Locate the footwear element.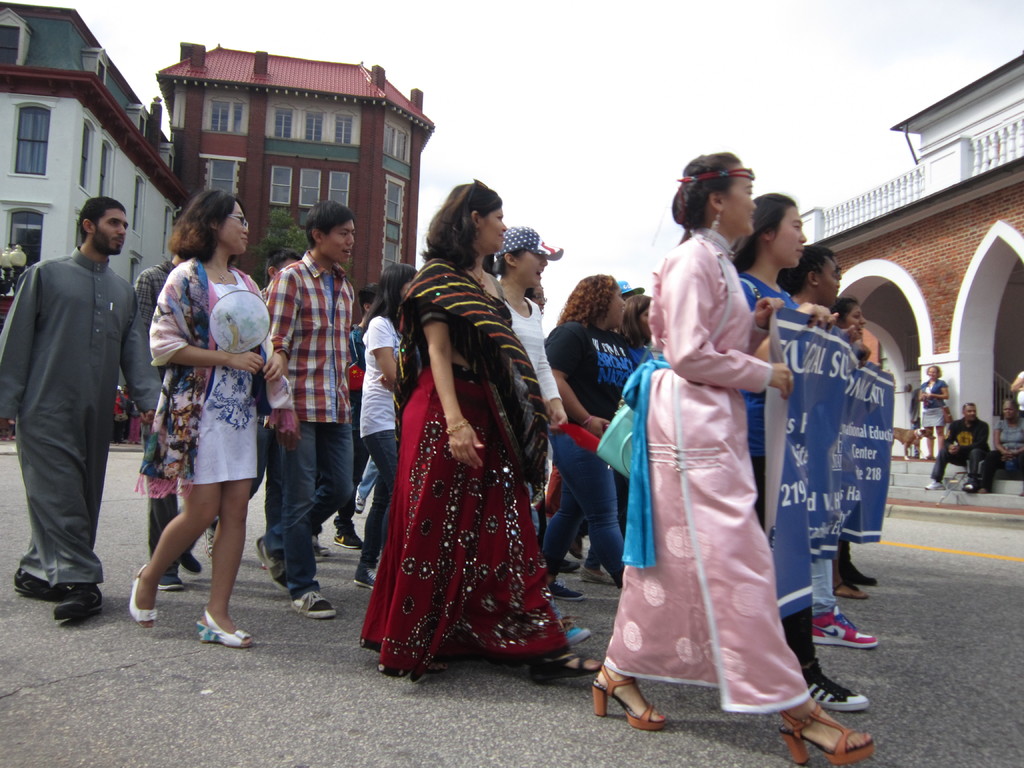
Element bbox: <region>550, 559, 580, 579</region>.
